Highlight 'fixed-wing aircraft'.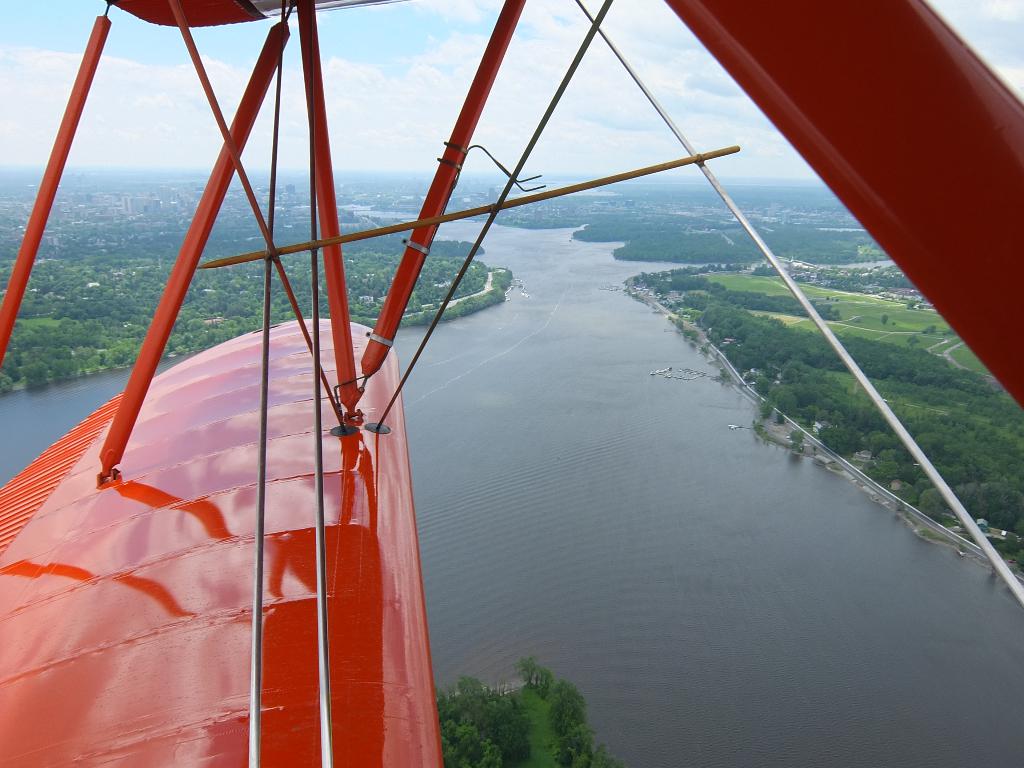
Highlighted region: [0,1,1023,767].
